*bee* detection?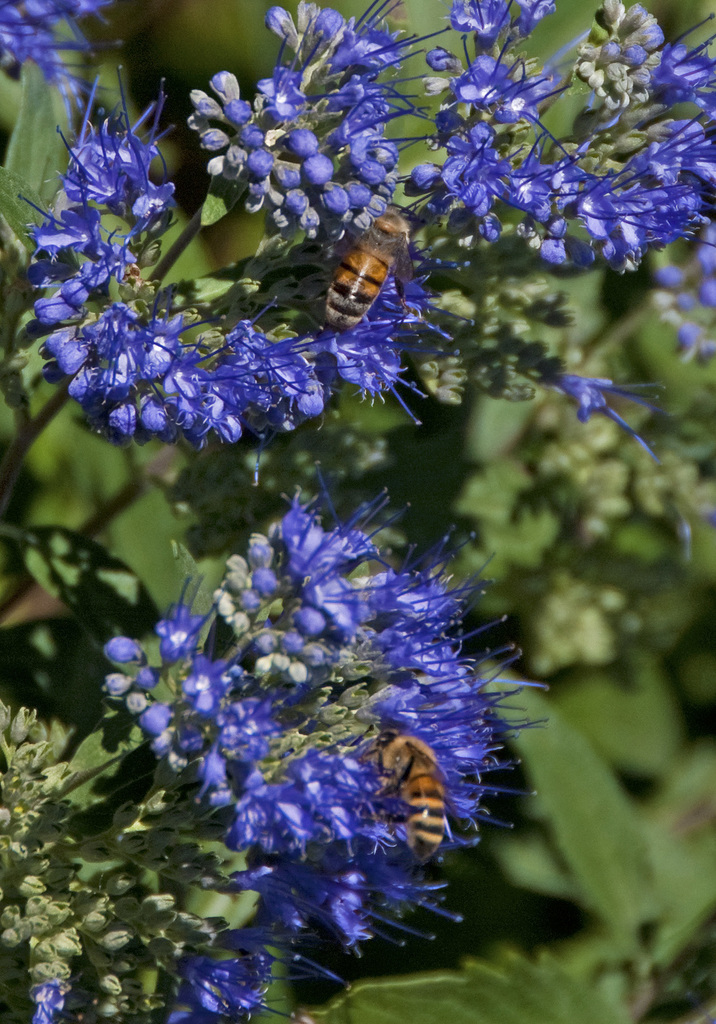
<bbox>296, 188, 415, 333</bbox>
